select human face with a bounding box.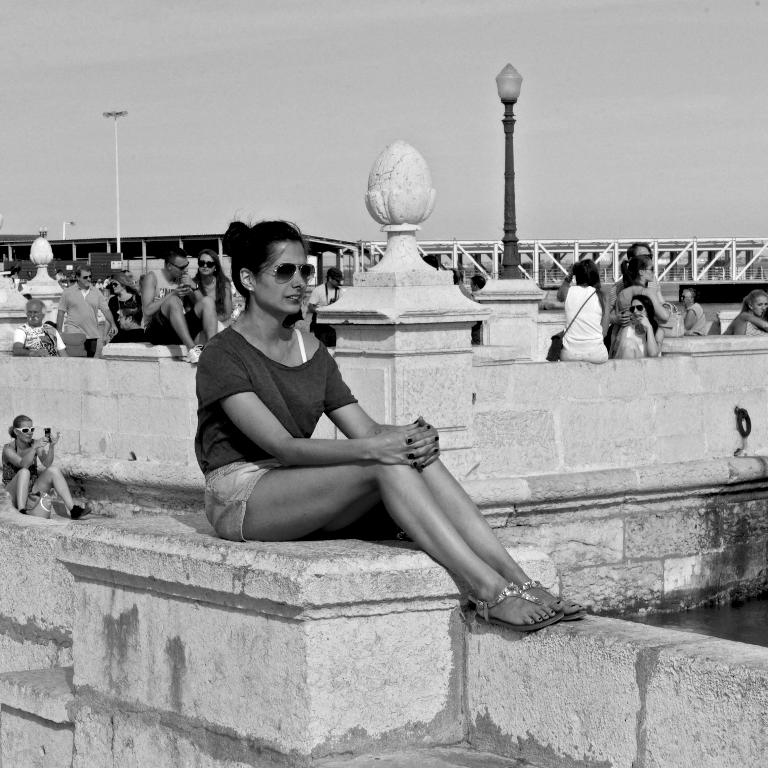
27 304 40 327.
